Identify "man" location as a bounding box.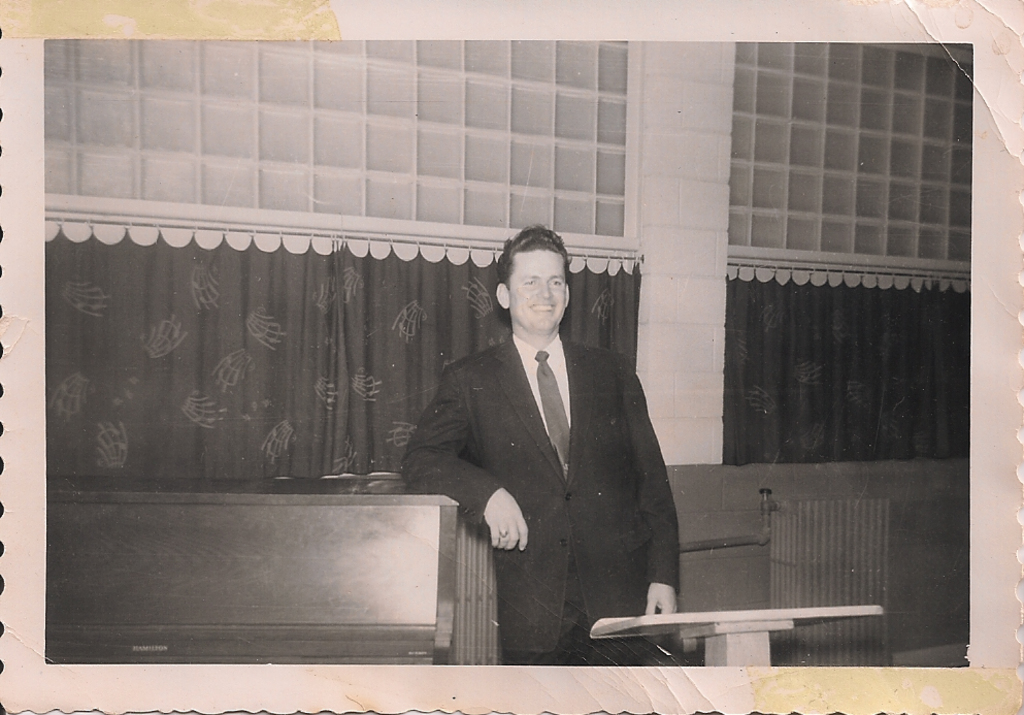
x1=411, y1=236, x2=679, y2=665.
